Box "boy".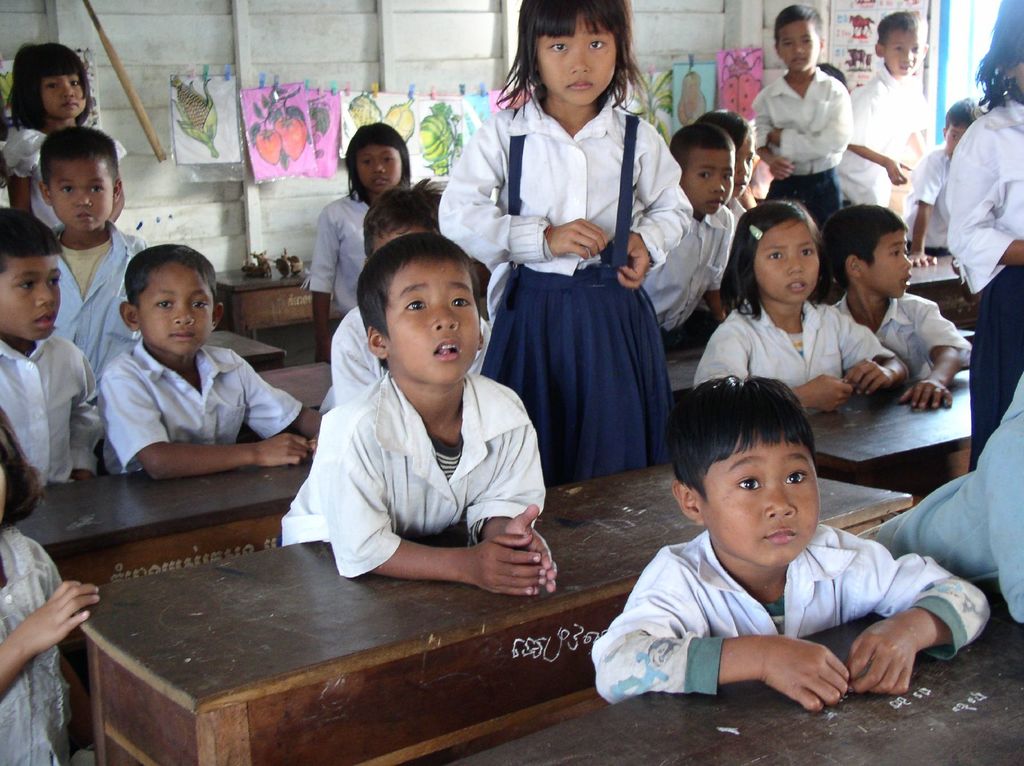
[606,367,950,715].
